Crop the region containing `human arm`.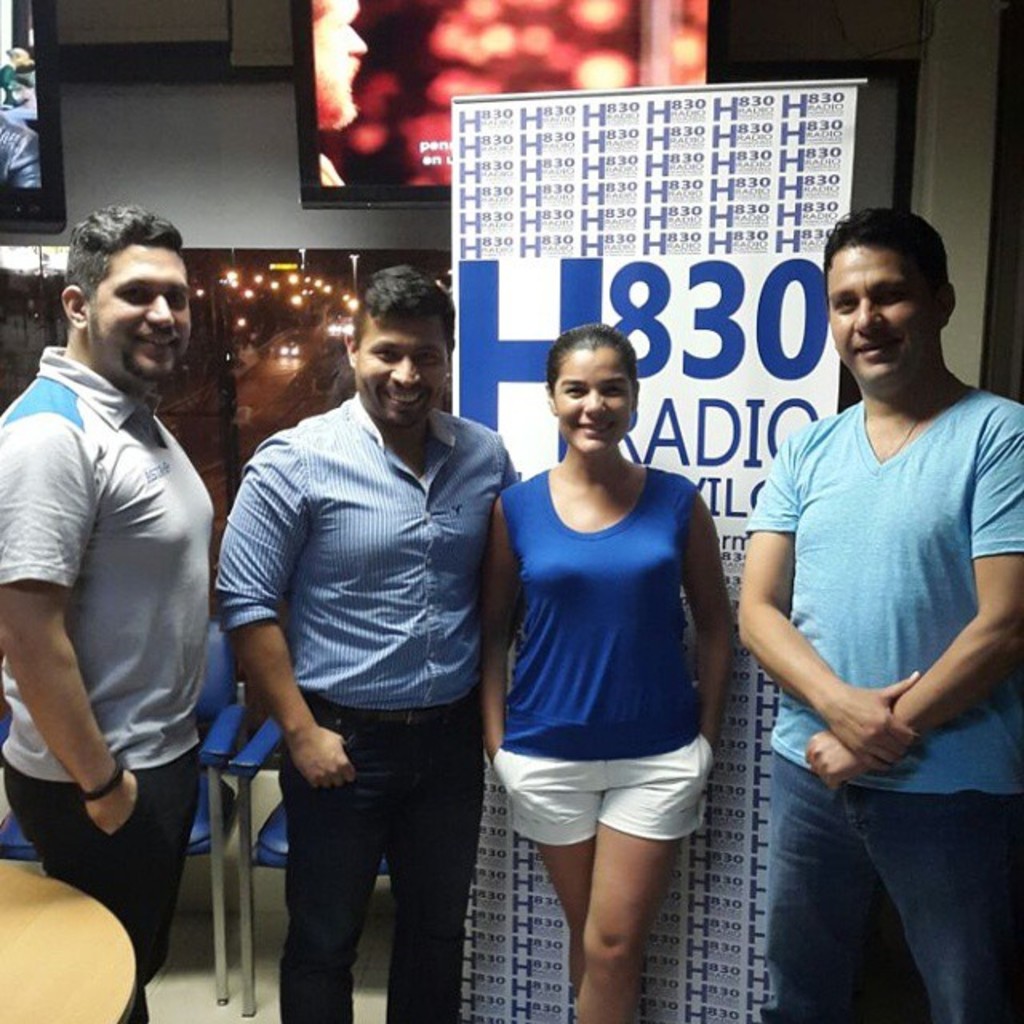
Crop region: rect(472, 494, 522, 762).
